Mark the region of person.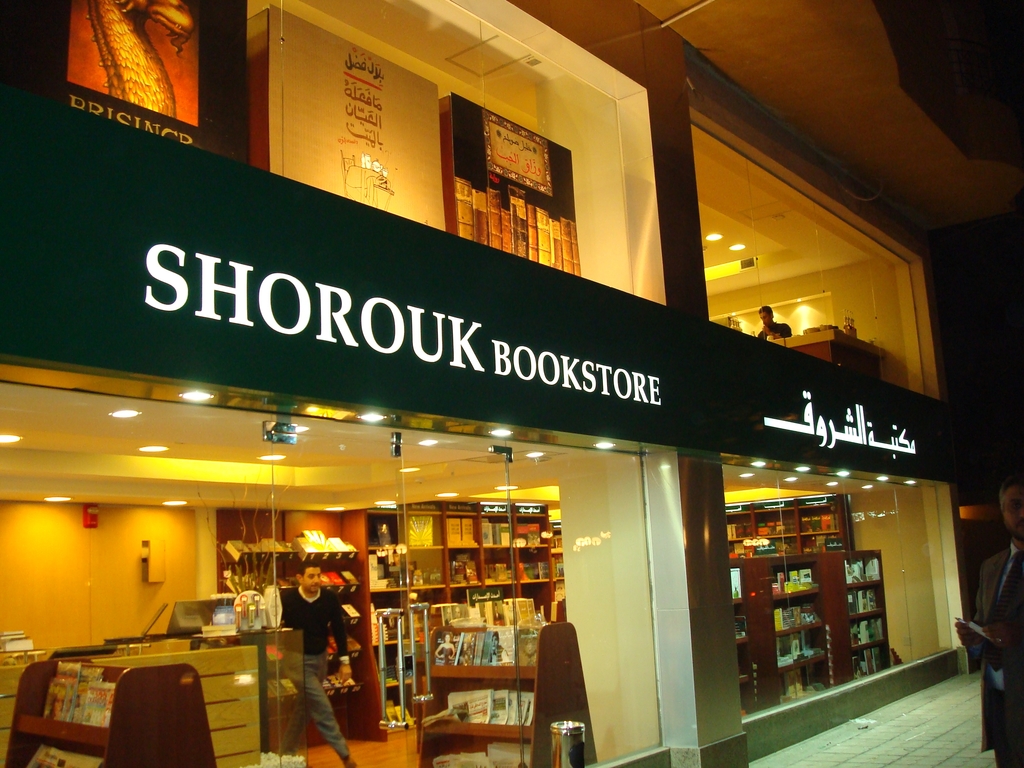
Region: 275/560/365/767.
